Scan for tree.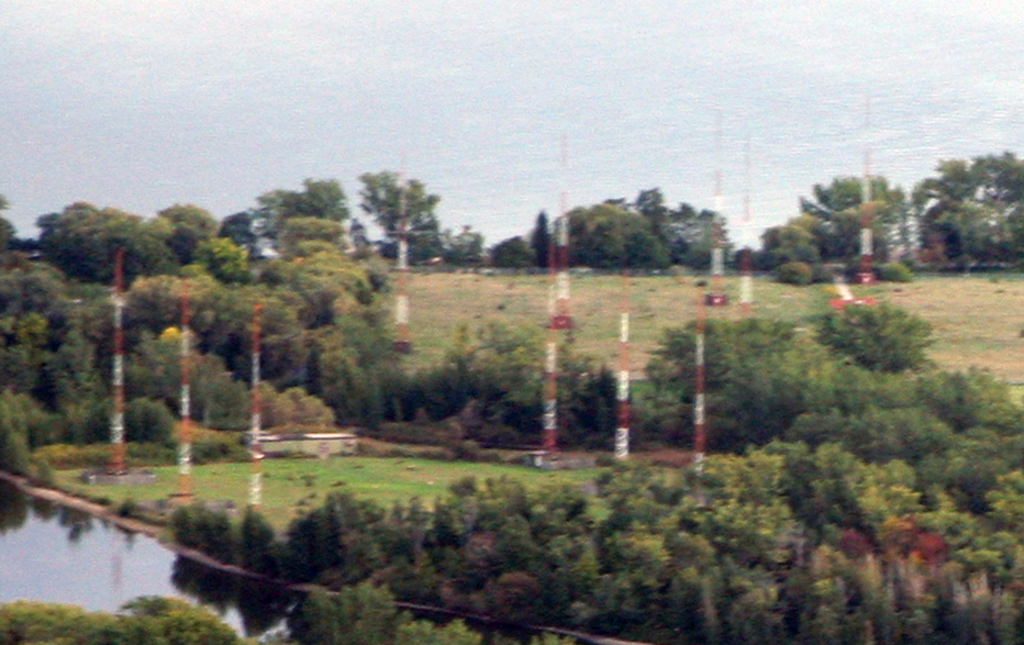
Scan result: [354, 170, 439, 262].
